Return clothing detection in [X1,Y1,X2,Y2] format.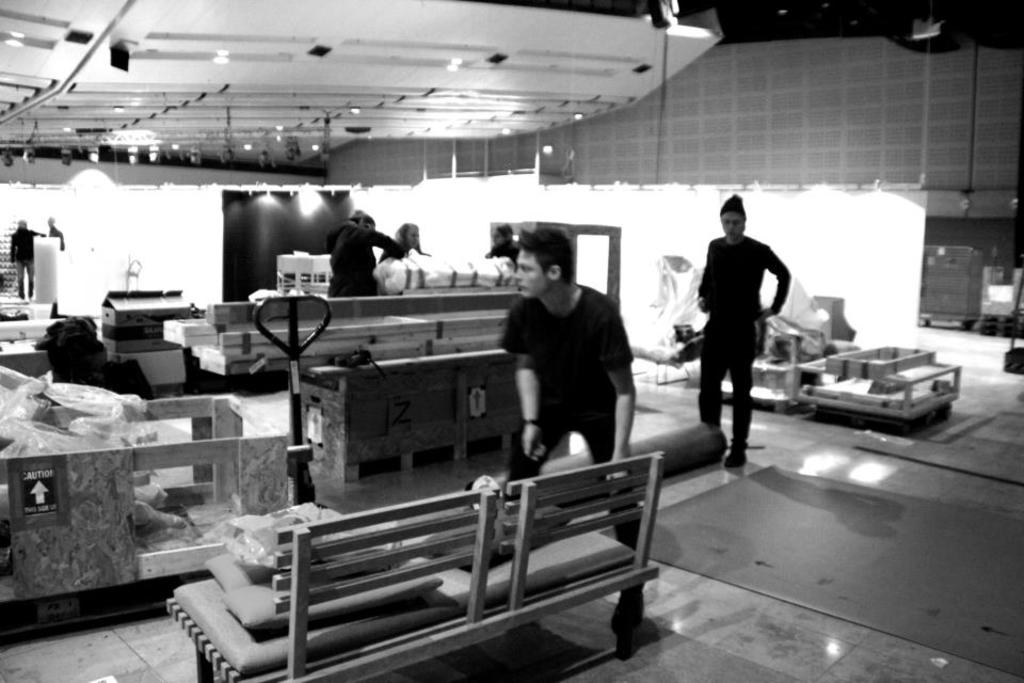
[316,209,391,297].
